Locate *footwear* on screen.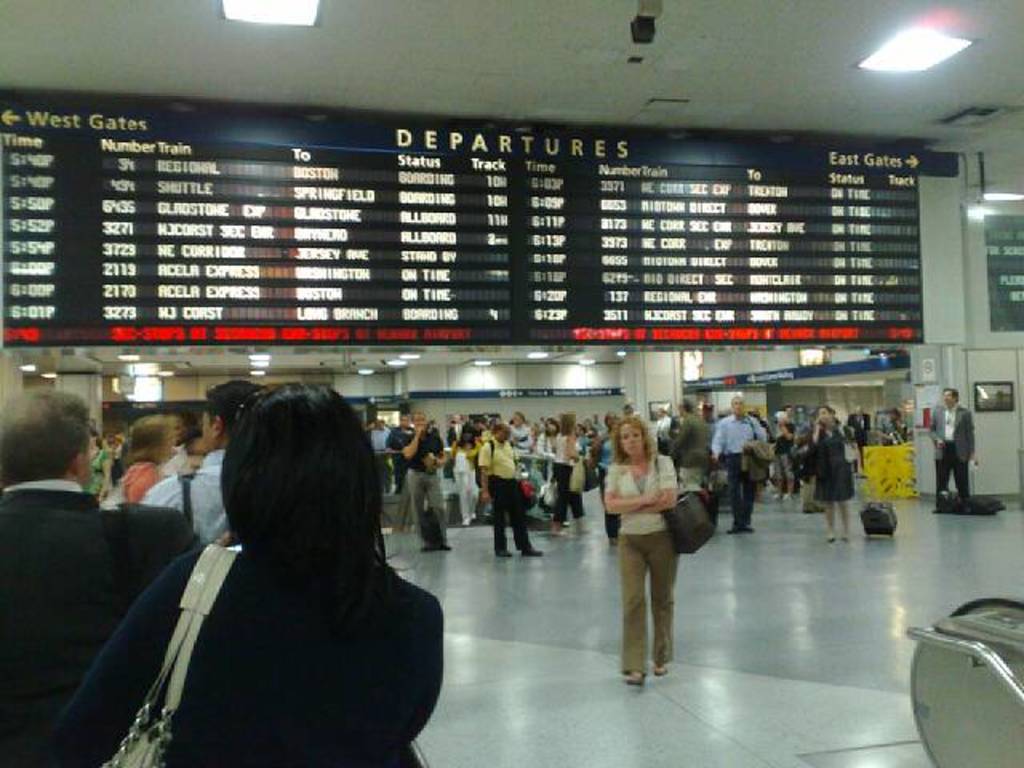
On screen at [419,546,427,552].
